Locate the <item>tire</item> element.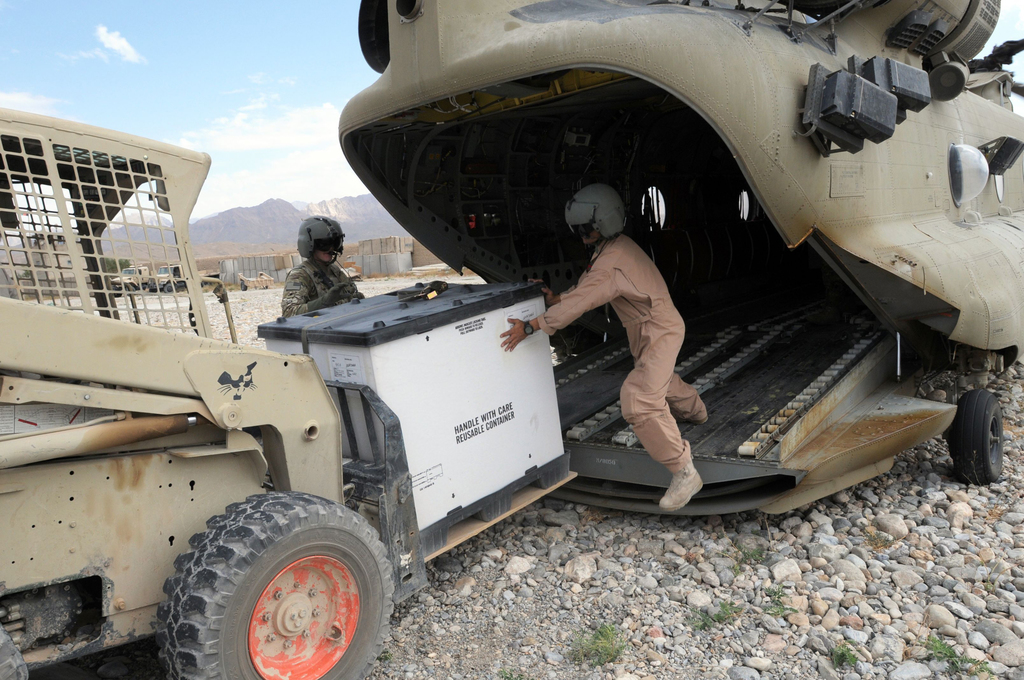
Element bbox: [left=947, top=389, right=1002, bottom=484].
